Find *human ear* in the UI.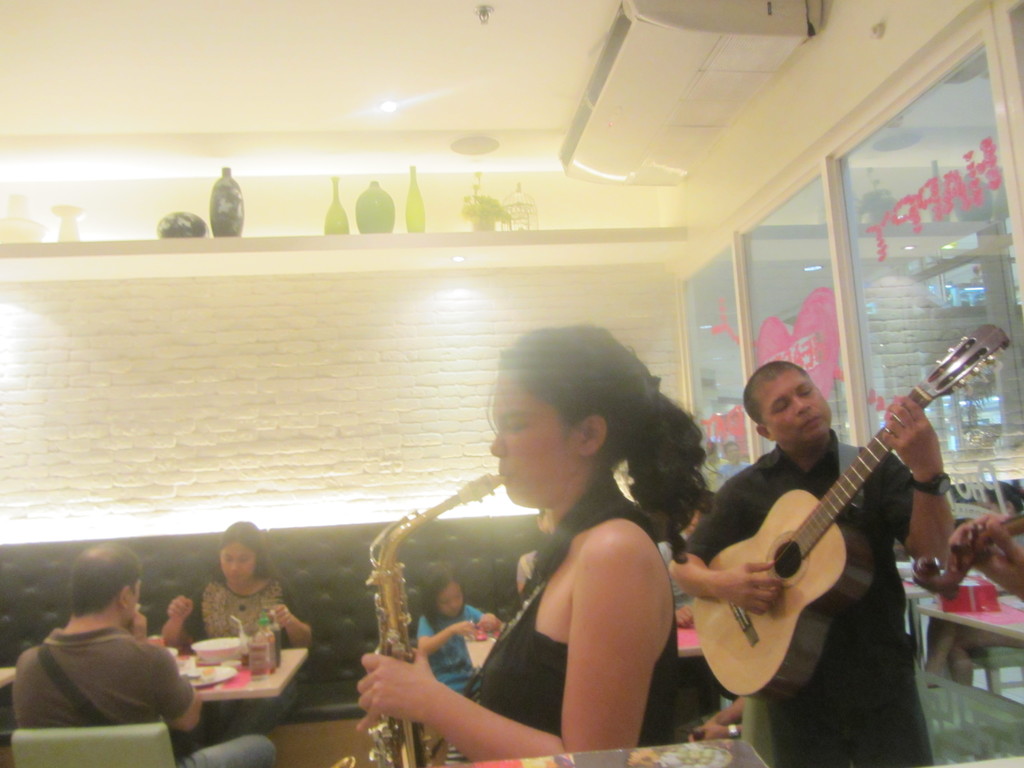
UI element at bbox=[116, 584, 128, 610].
